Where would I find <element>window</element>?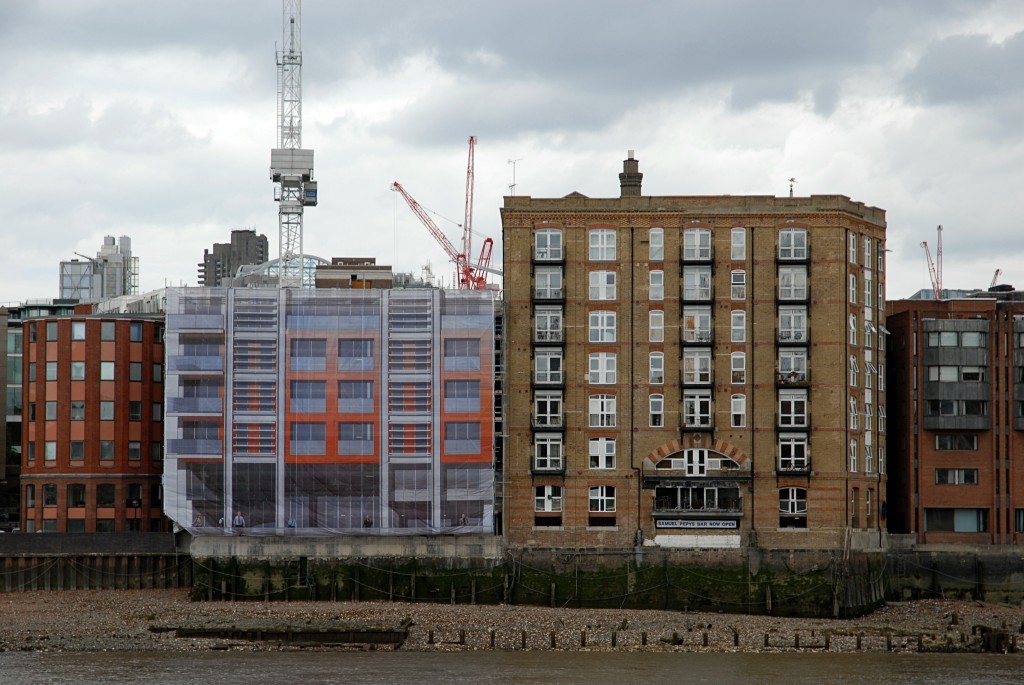
At bbox=[99, 398, 112, 420].
